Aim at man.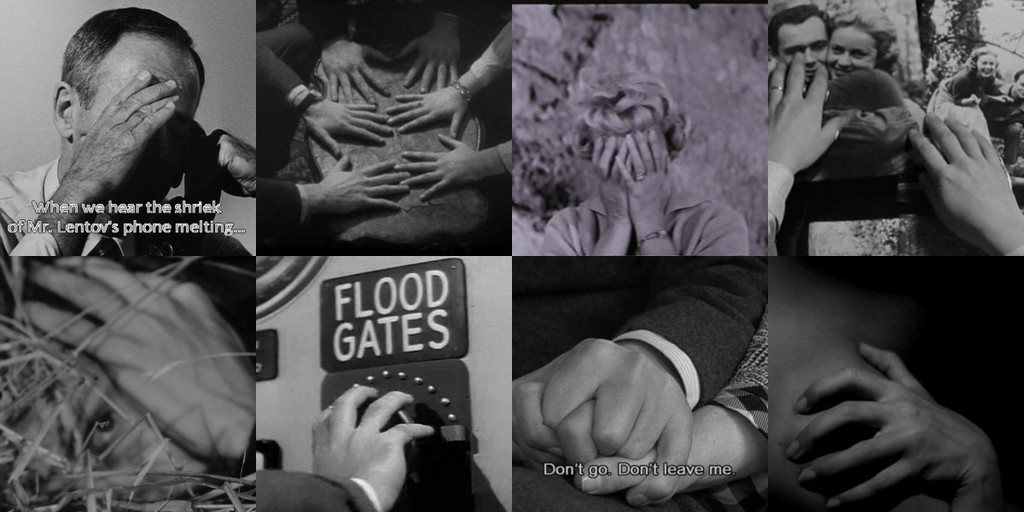
Aimed at (left=768, top=5, right=842, bottom=84).
